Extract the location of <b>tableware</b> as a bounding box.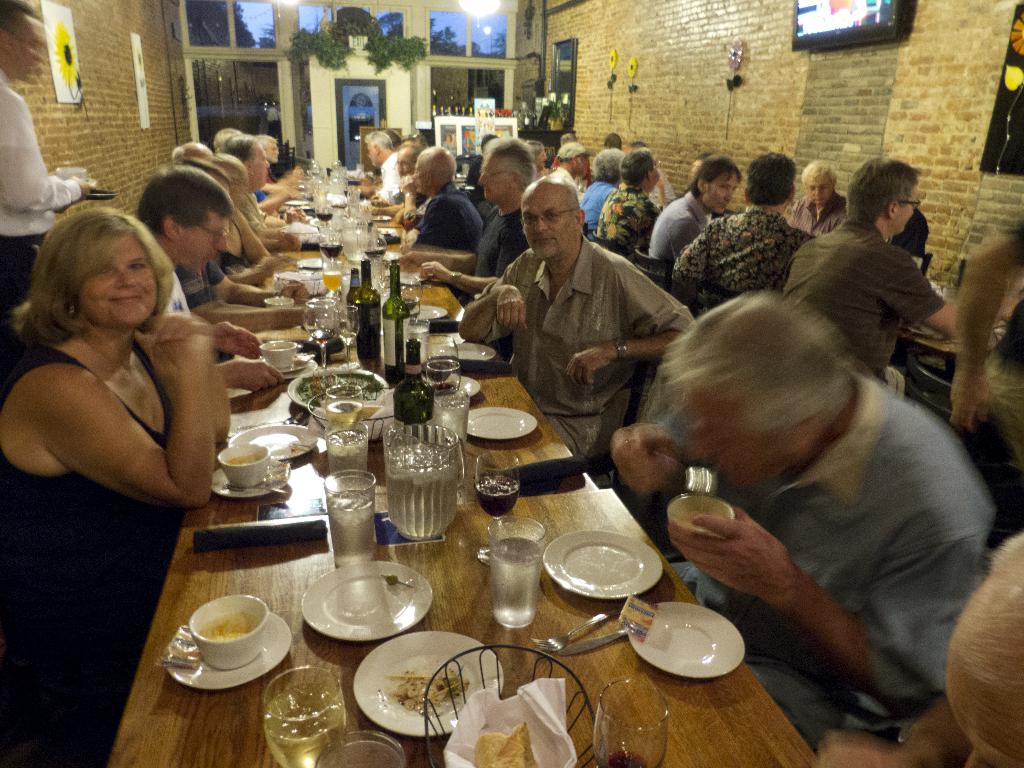
[625,598,748,682].
